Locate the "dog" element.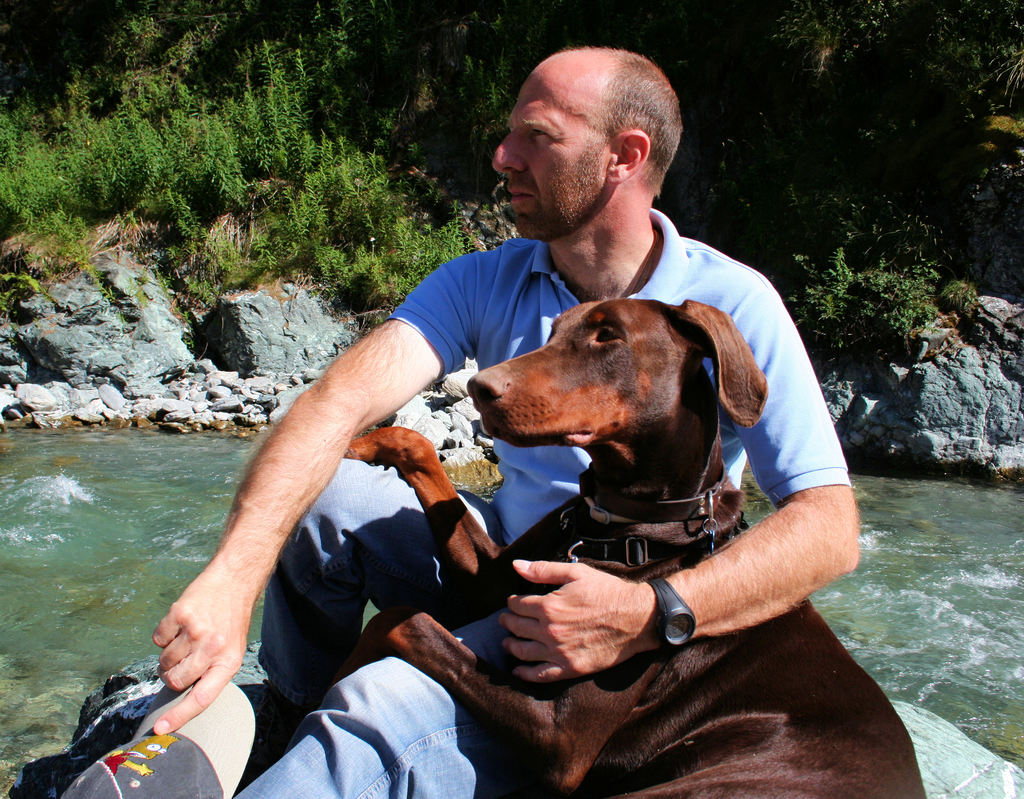
Element bbox: 341, 296, 929, 798.
